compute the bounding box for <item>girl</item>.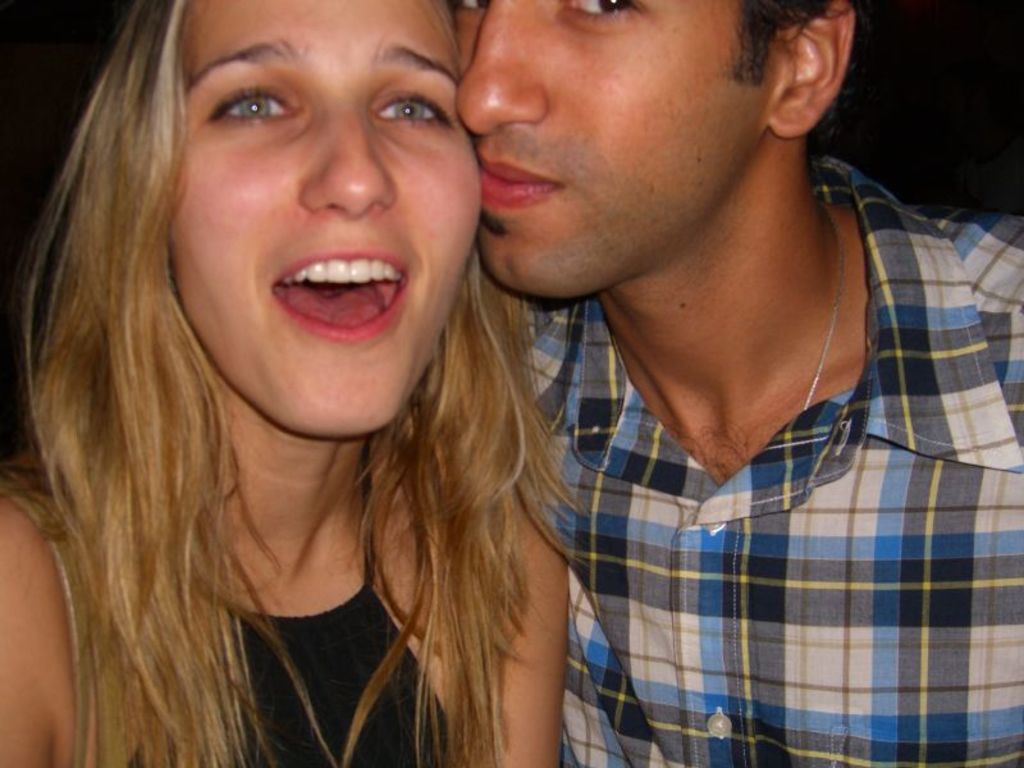
rect(0, 5, 580, 767).
